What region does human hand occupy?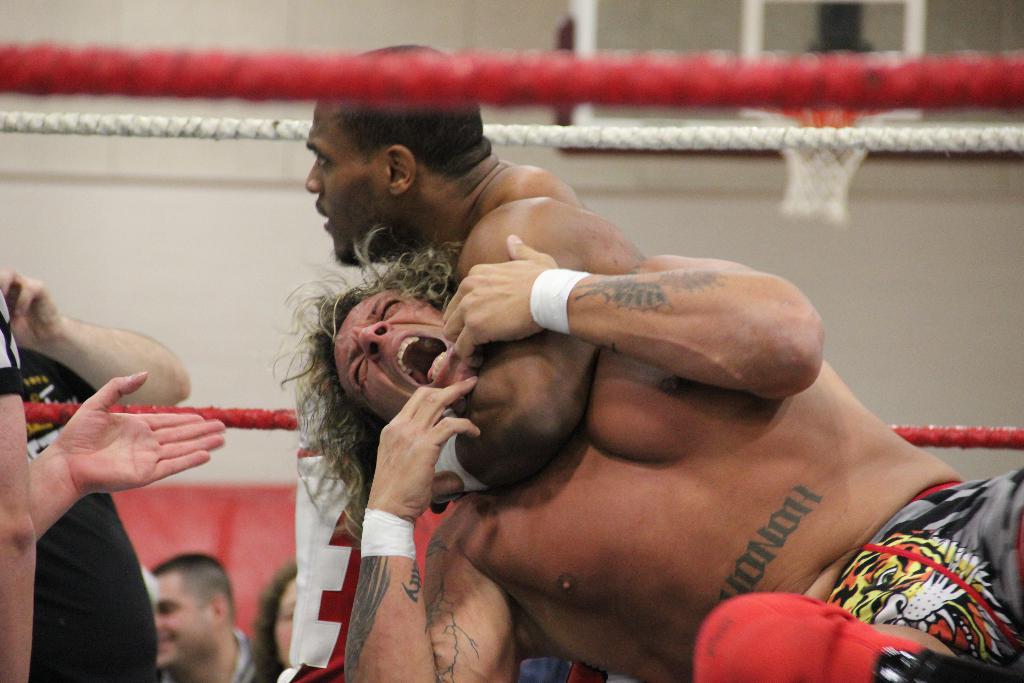
(0, 268, 61, 348).
